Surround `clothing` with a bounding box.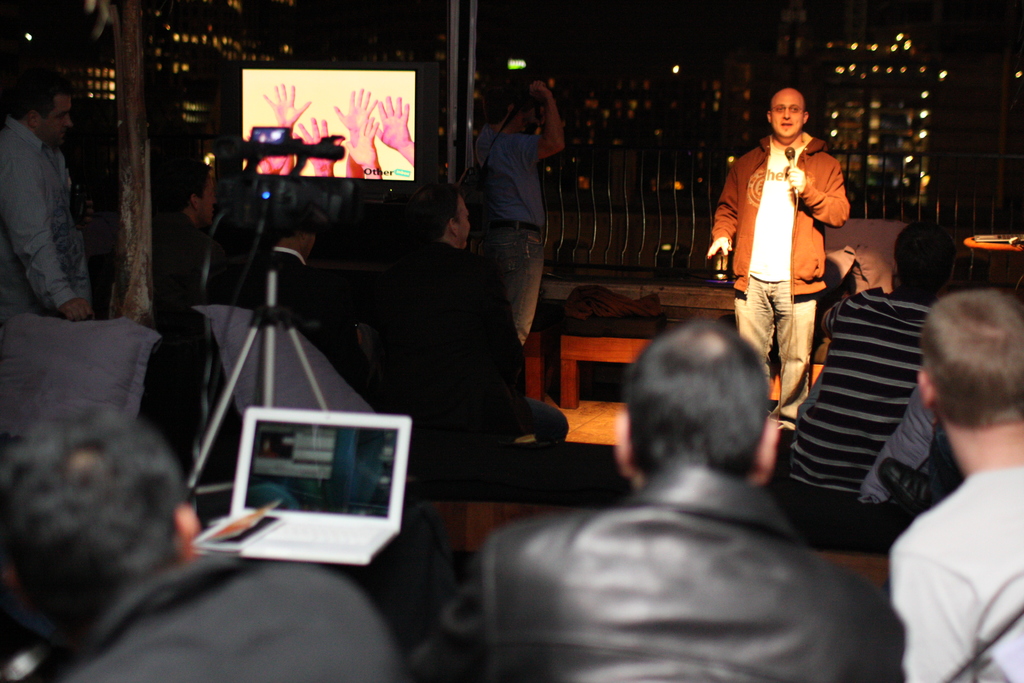
x1=467 y1=126 x2=552 y2=338.
